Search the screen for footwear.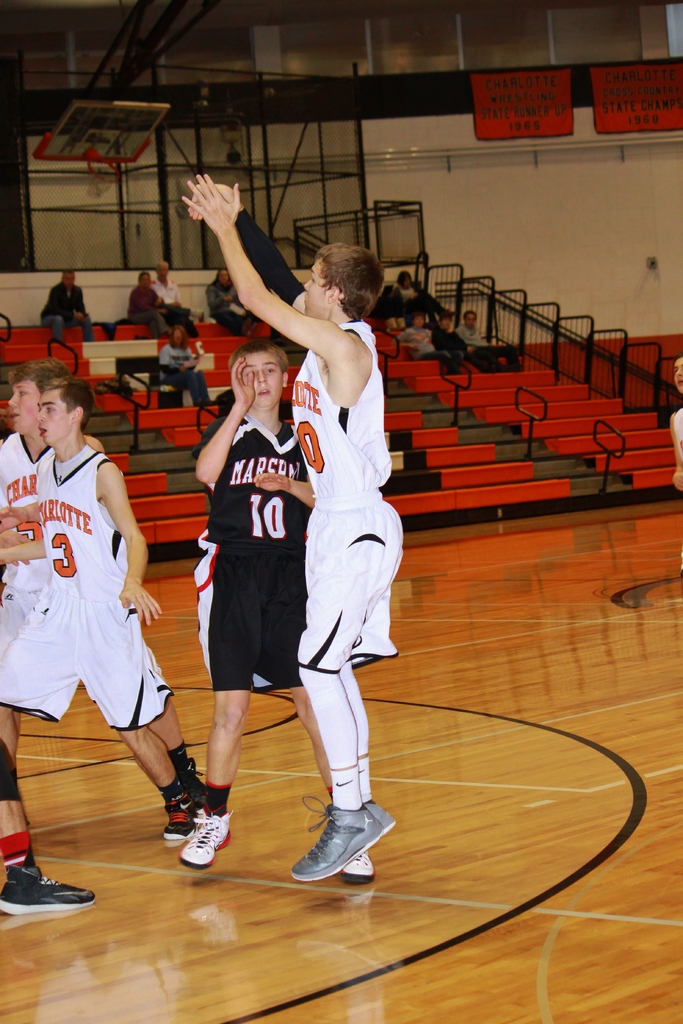
Found at crop(165, 750, 204, 801).
